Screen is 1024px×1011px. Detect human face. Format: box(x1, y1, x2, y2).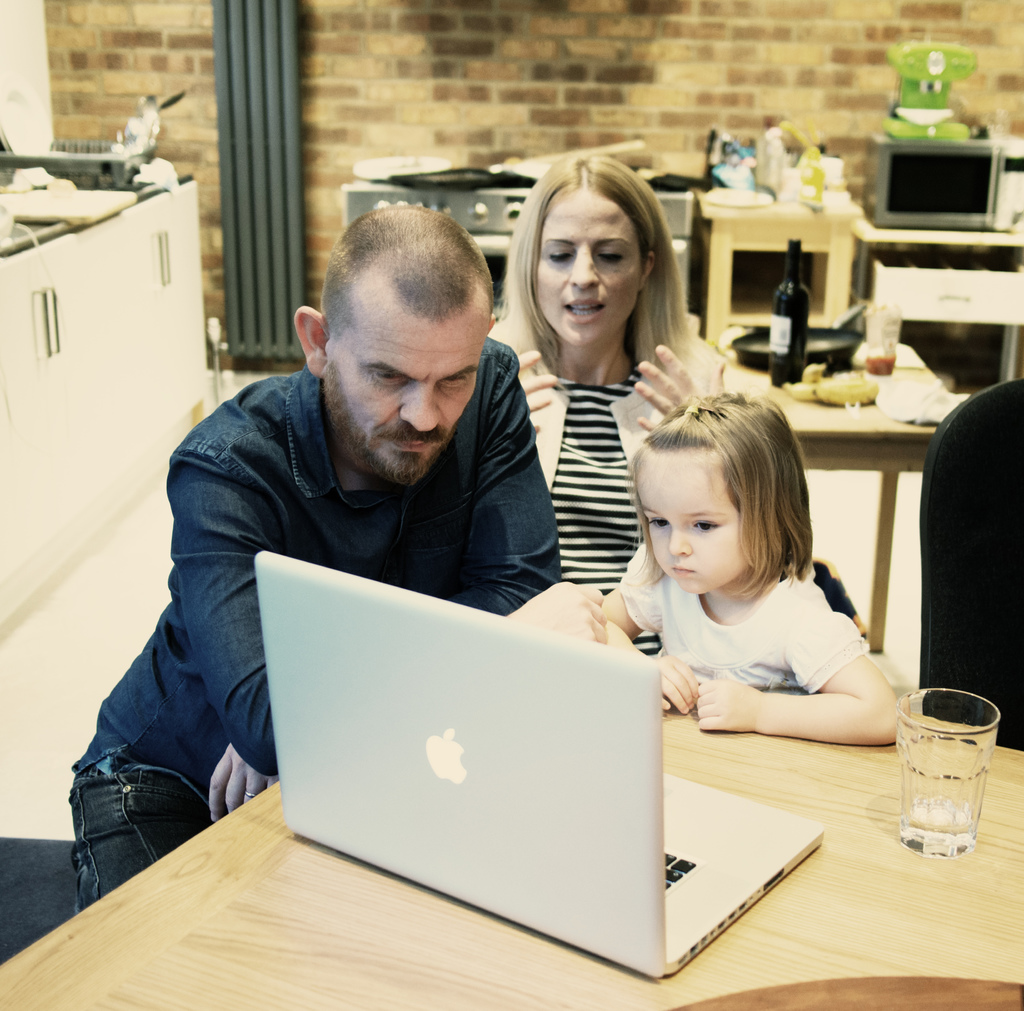
box(329, 324, 488, 480).
